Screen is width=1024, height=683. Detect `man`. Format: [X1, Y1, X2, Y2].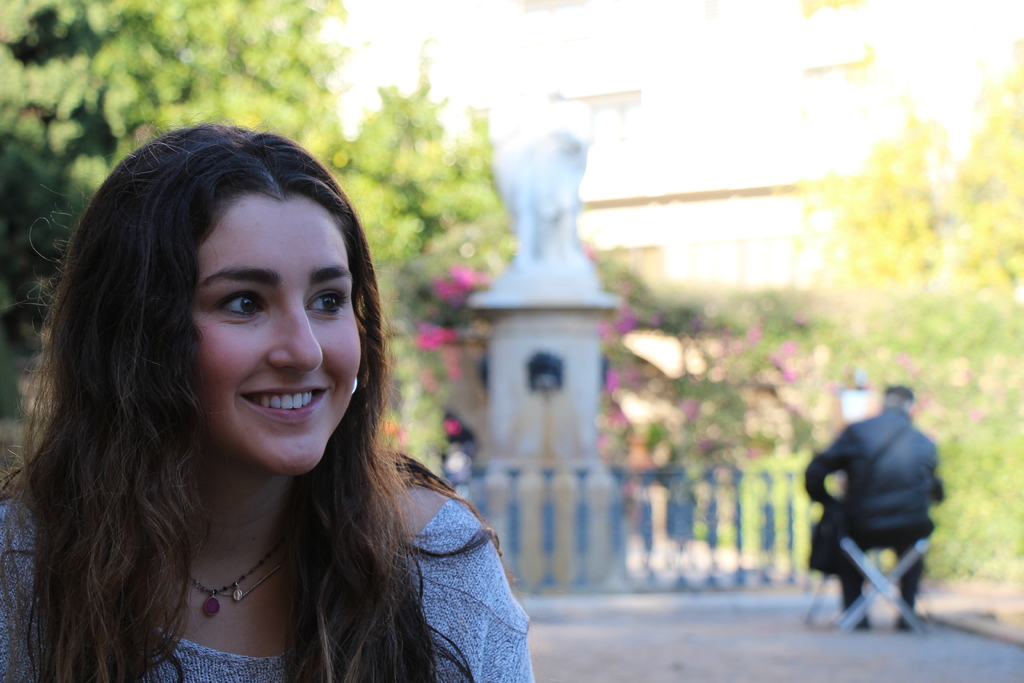
[803, 378, 954, 642].
